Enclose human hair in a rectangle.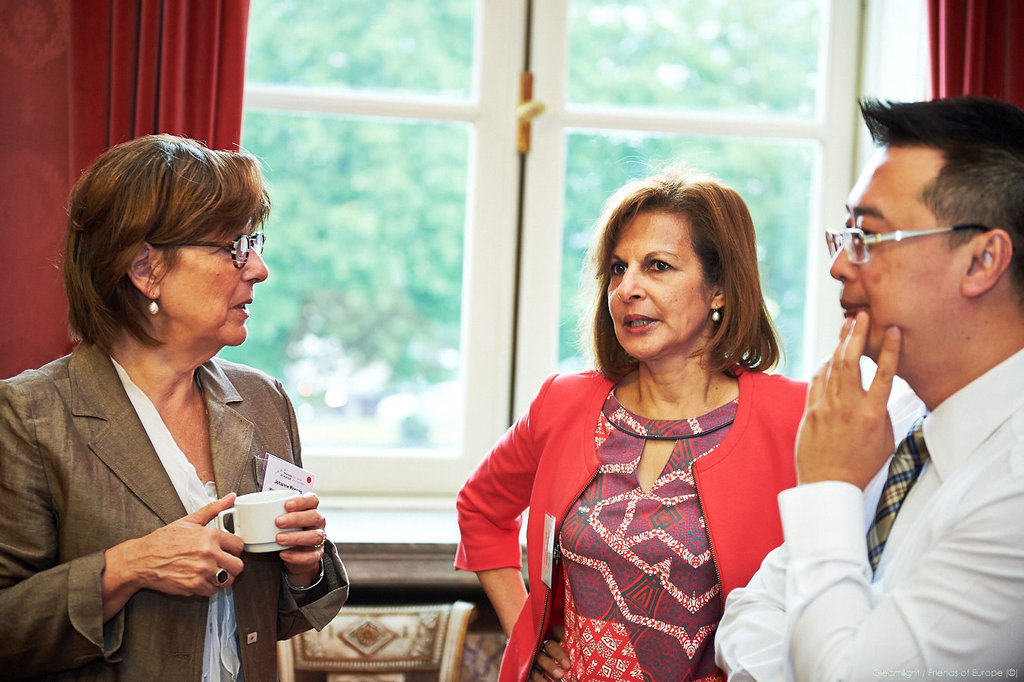
BBox(67, 127, 278, 387).
